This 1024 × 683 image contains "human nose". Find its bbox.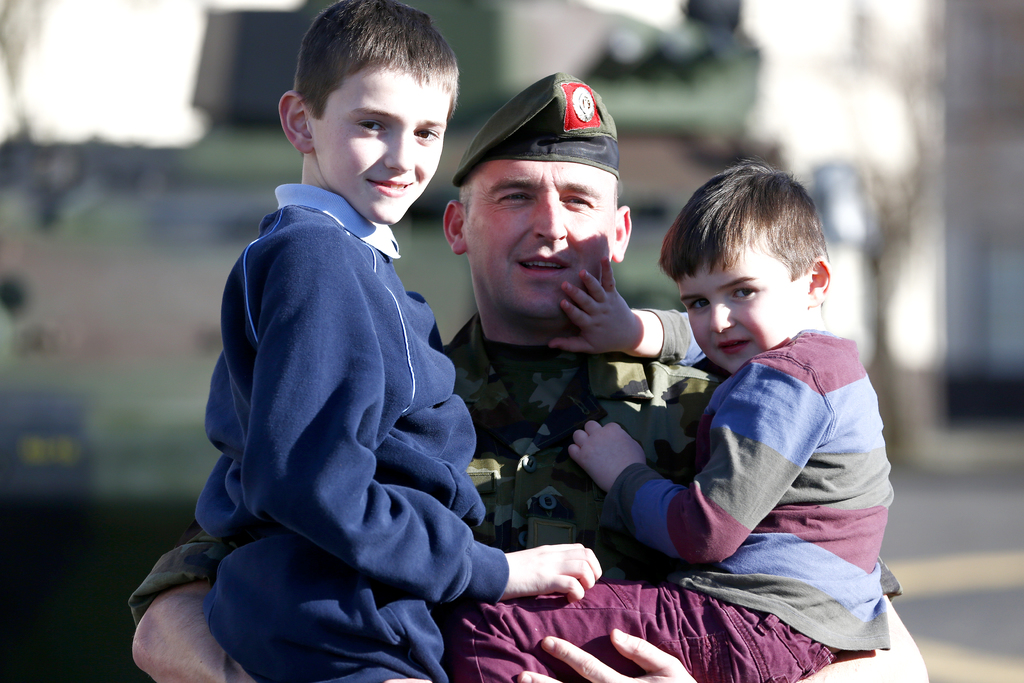
x1=707, y1=302, x2=732, y2=337.
